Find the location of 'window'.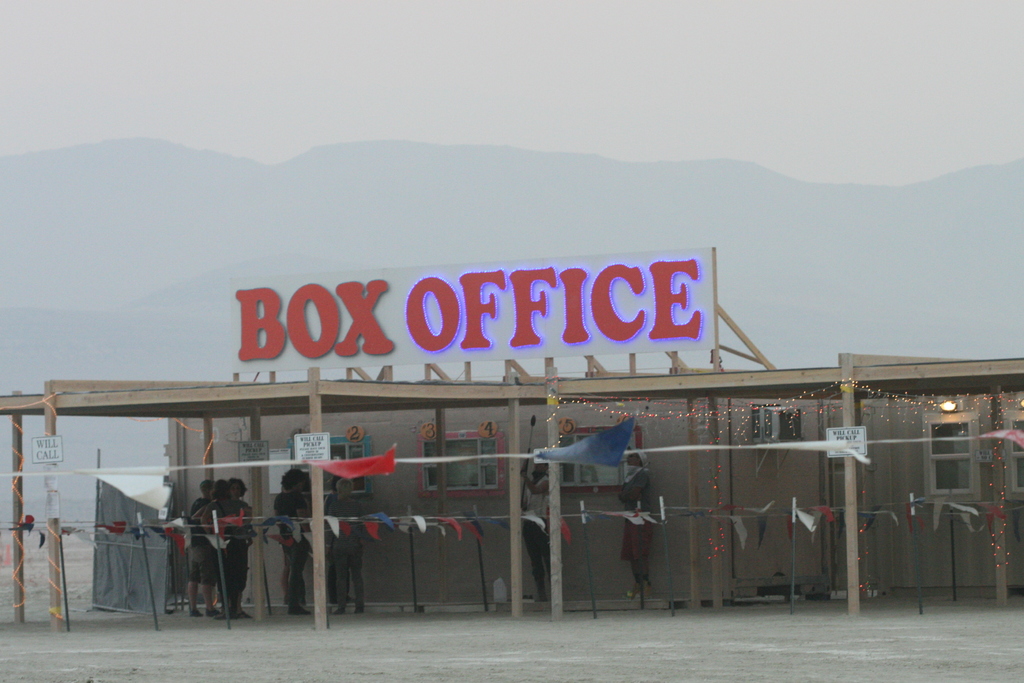
Location: crop(315, 440, 369, 509).
